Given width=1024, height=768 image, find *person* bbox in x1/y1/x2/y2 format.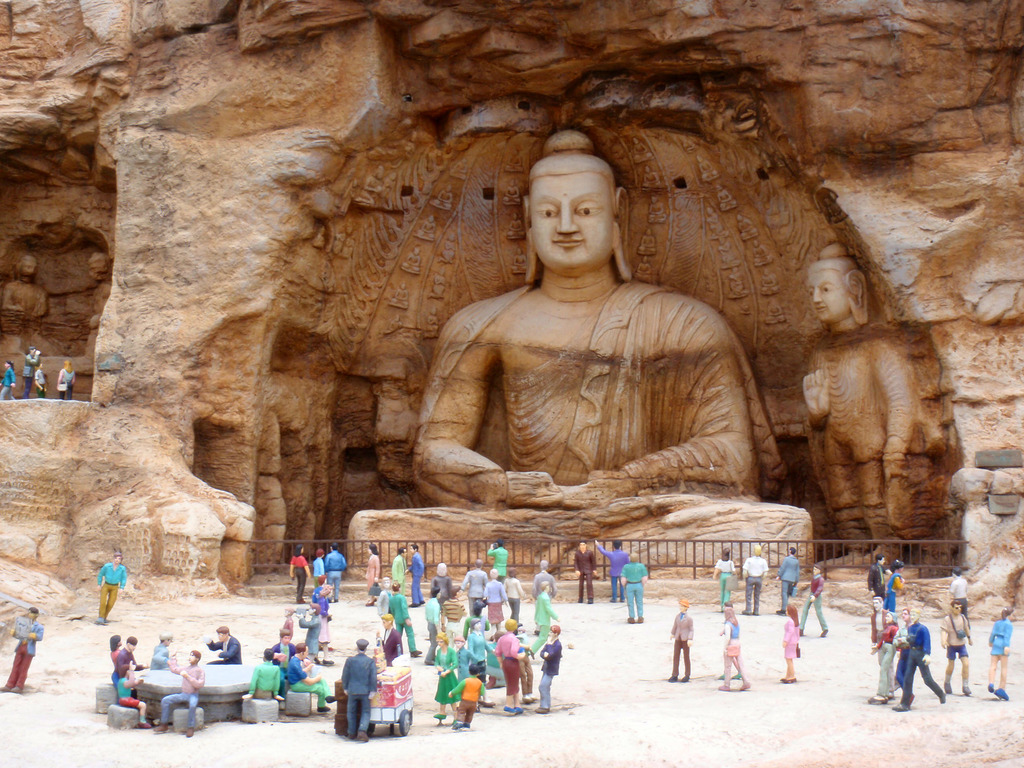
145/653/212/741.
